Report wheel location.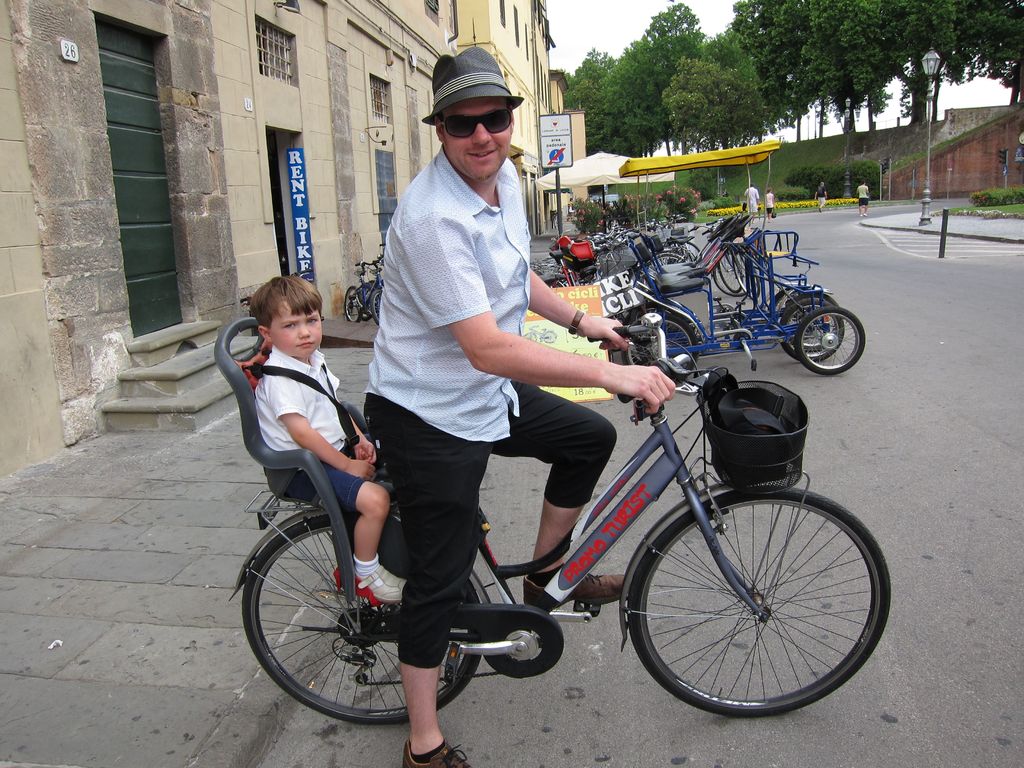
Report: pyautogui.locateOnScreen(236, 505, 492, 726).
